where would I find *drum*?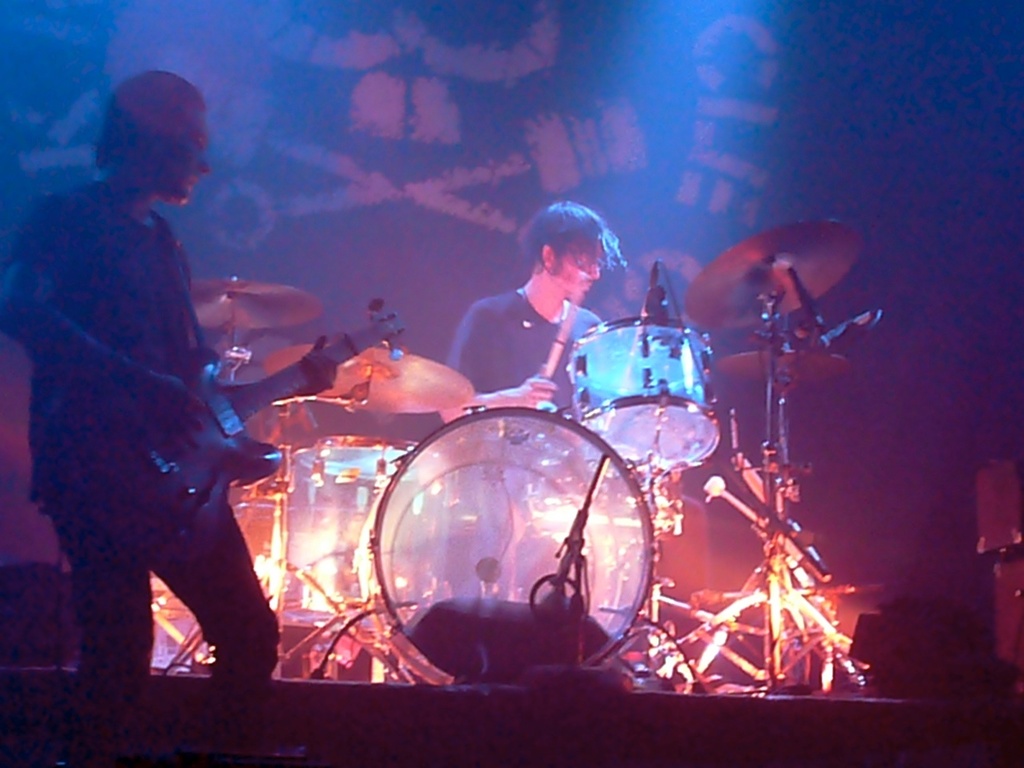
At 365,405,659,683.
